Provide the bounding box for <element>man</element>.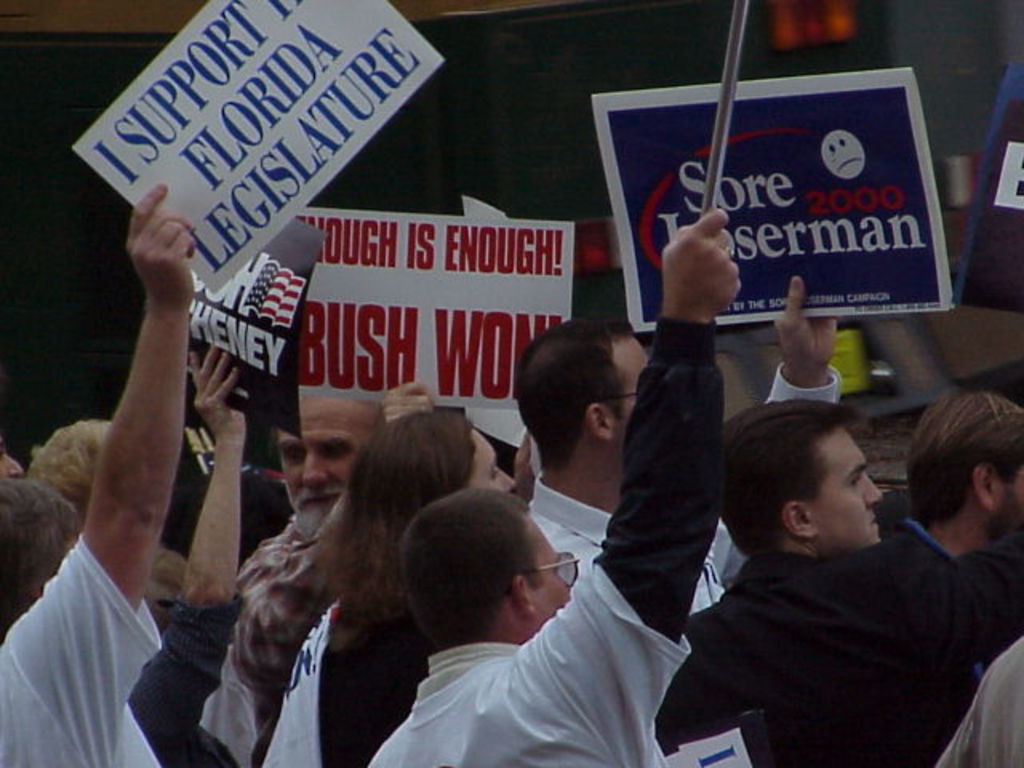
Rect(0, 171, 171, 766).
